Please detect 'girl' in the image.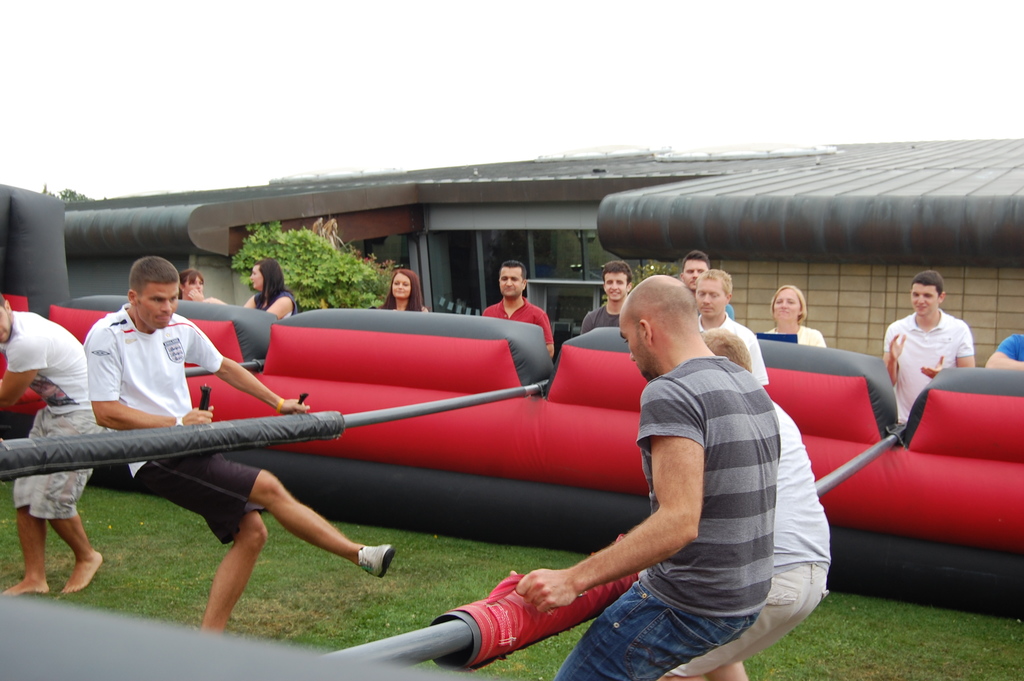
[x1=758, y1=282, x2=826, y2=345].
